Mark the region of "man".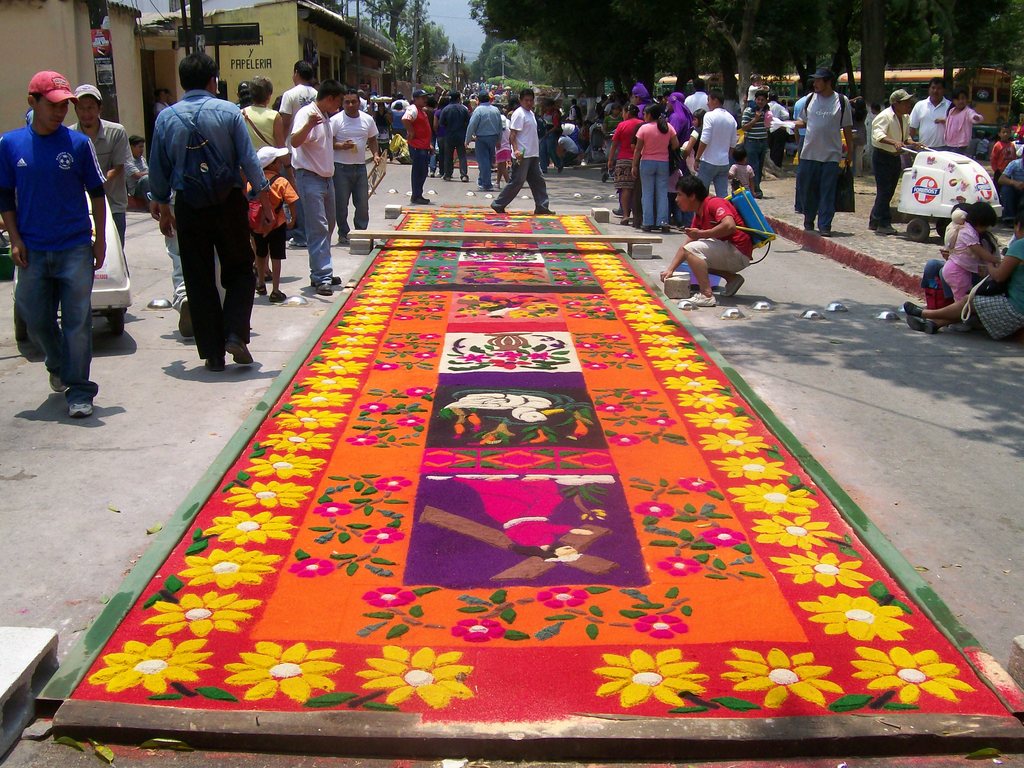
Region: region(290, 71, 340, 294).
